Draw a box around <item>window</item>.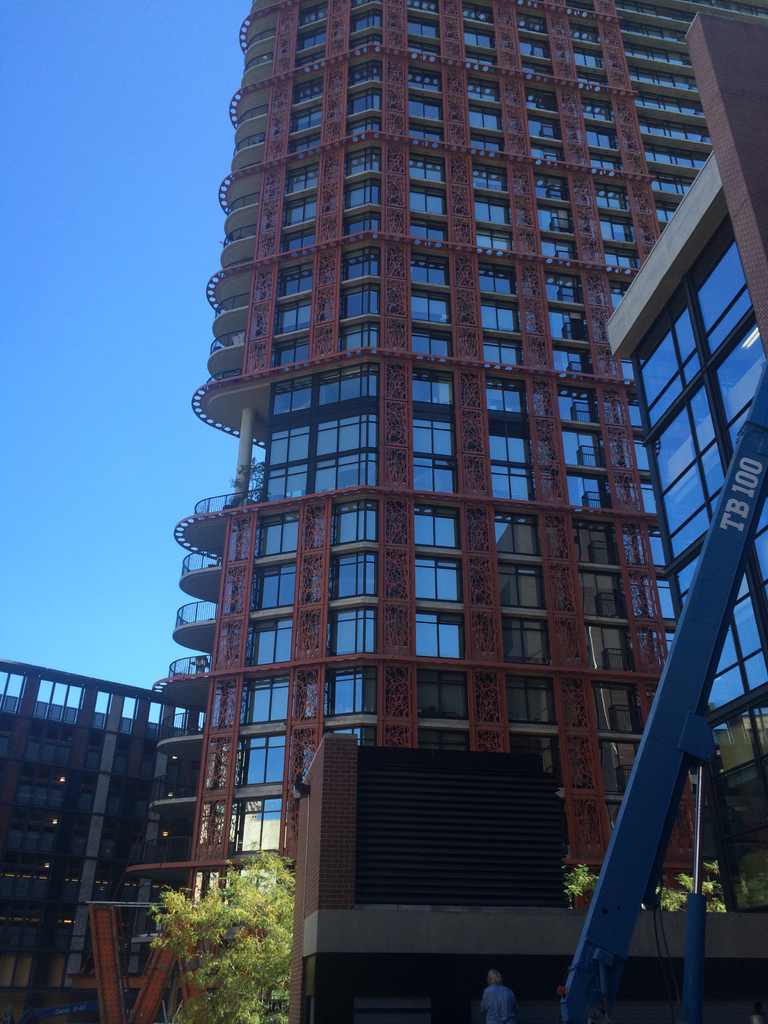
detection(637, 145, 705, 170).
